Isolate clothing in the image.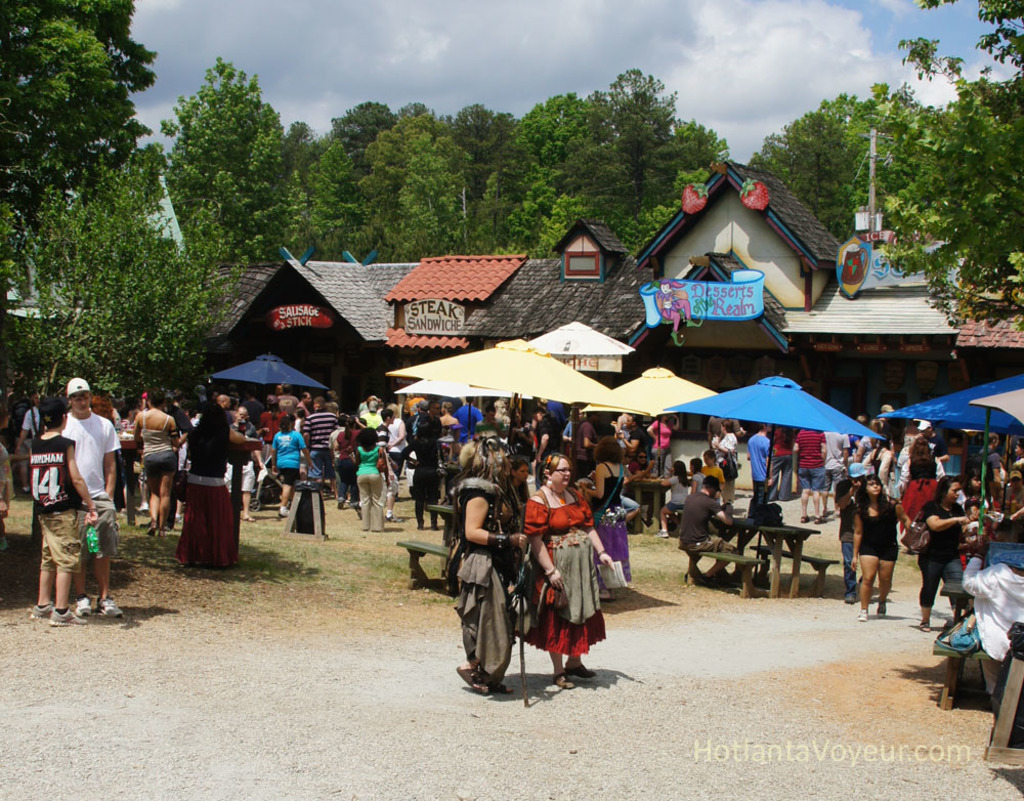
Isolated region: box=[534, 489, 617, 674].
